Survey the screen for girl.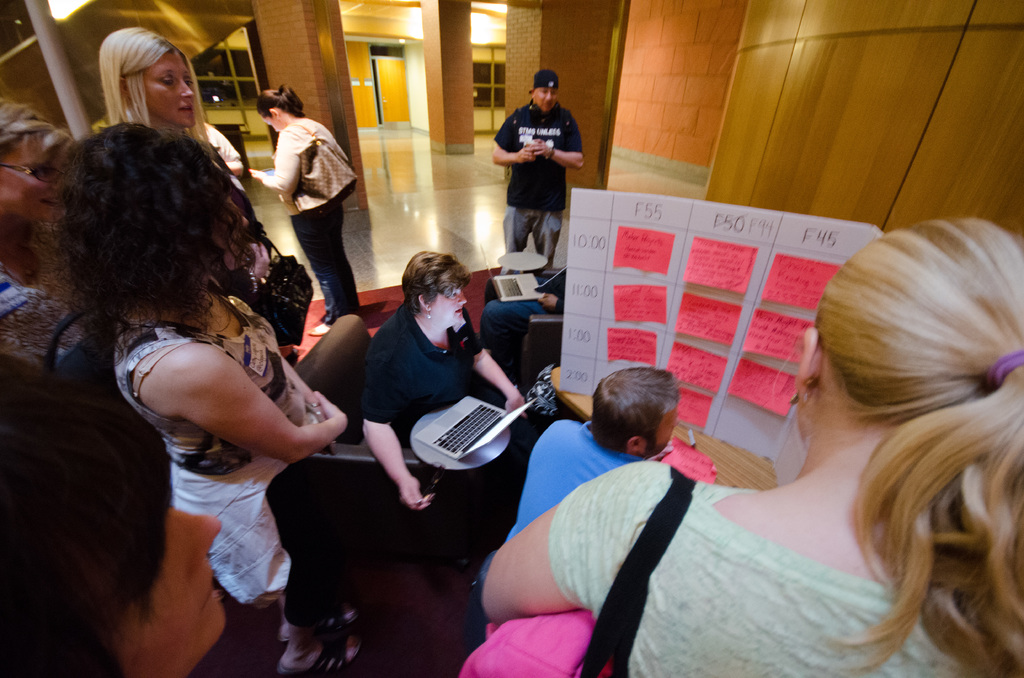
Survey found: select_region(95, 24, 301, 367).
